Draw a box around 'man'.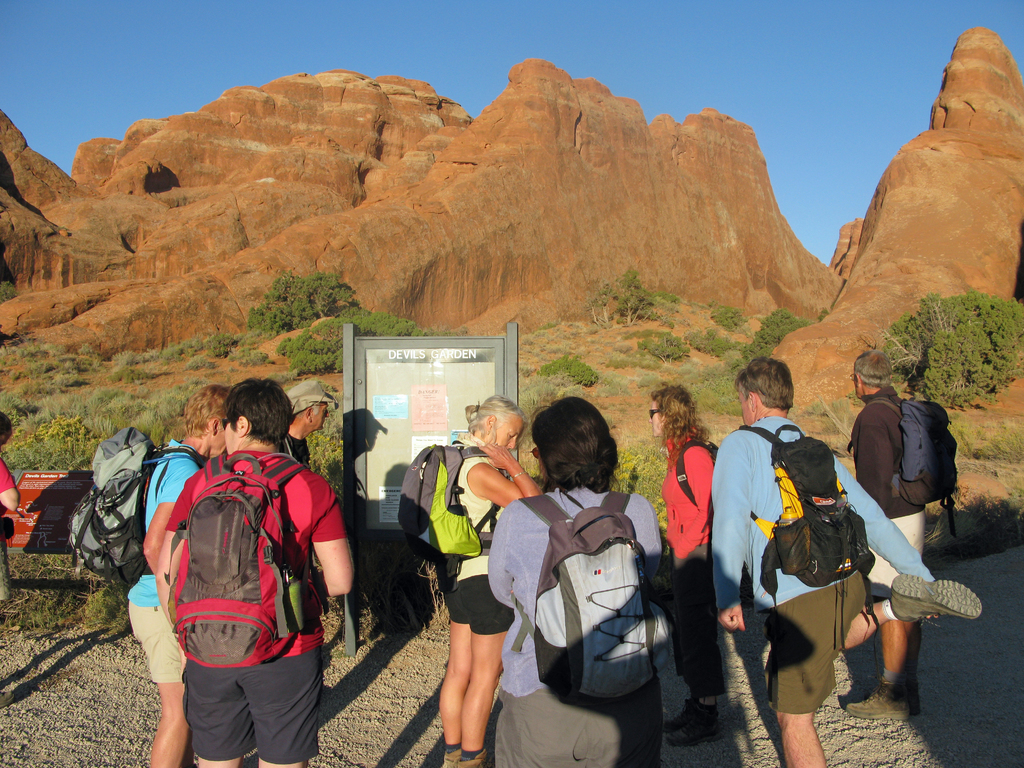
locate(145, 372, 359, 767).
